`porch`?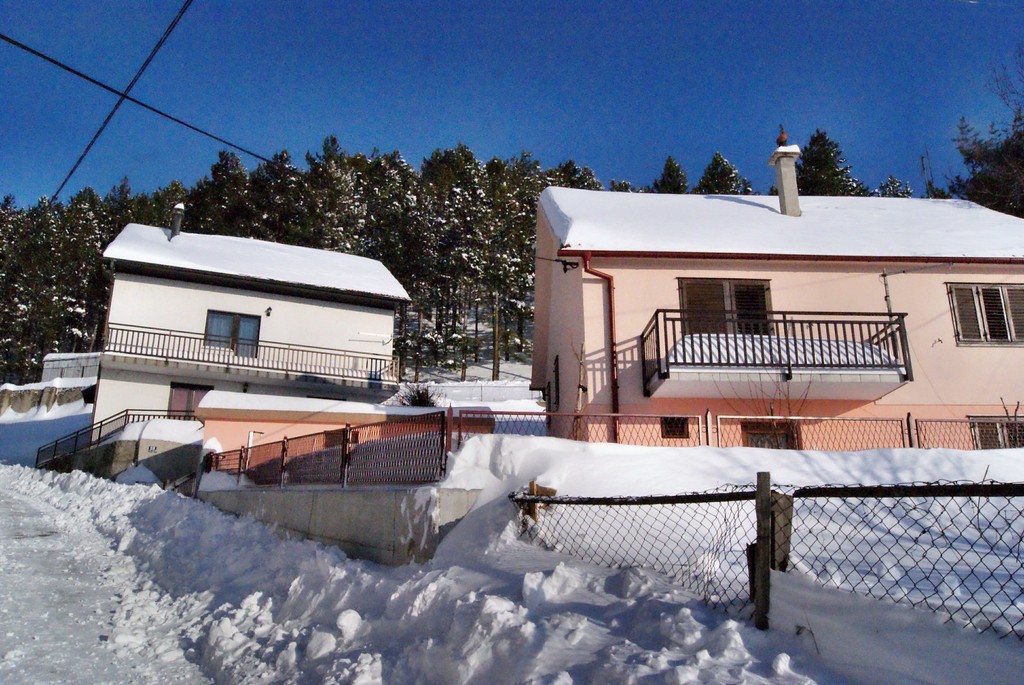
rect(31, 408, 203, 477)
